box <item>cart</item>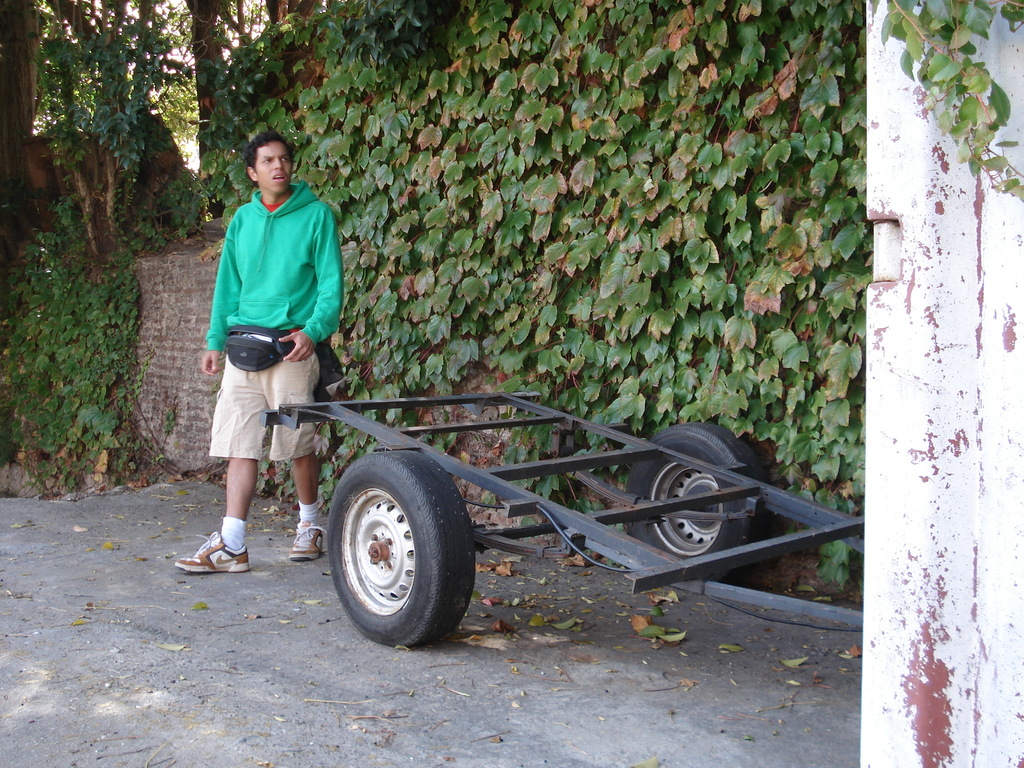
x1=263 y1=393 x2=865 y2=652
